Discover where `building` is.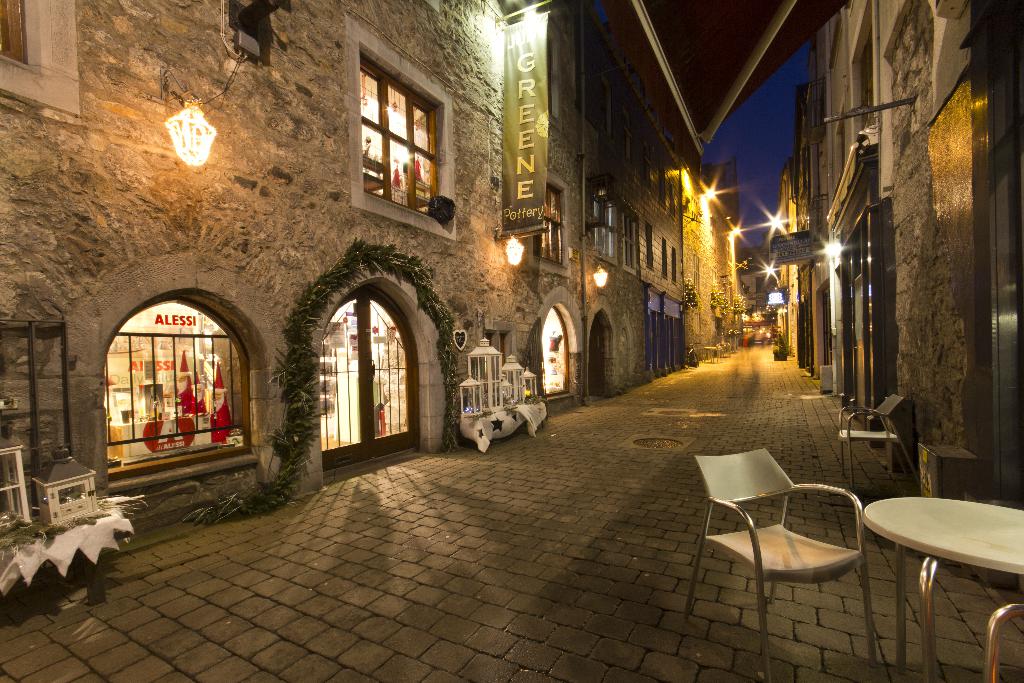
Discovered at BBox(0, 0, 746, 584).
